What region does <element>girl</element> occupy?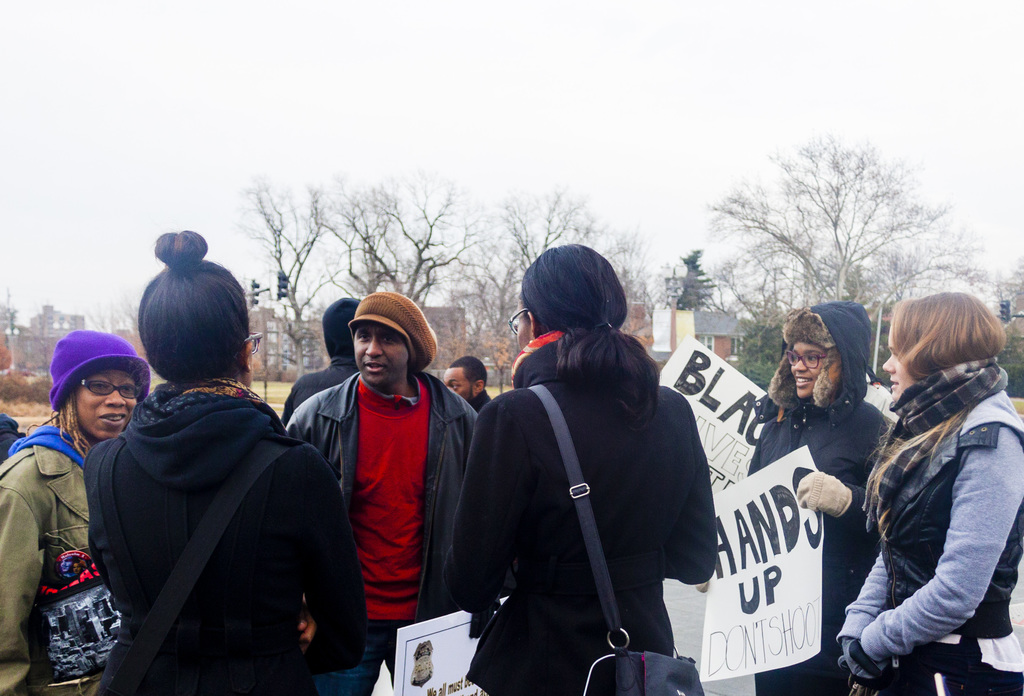
rect(95, 231, 367, 695).
